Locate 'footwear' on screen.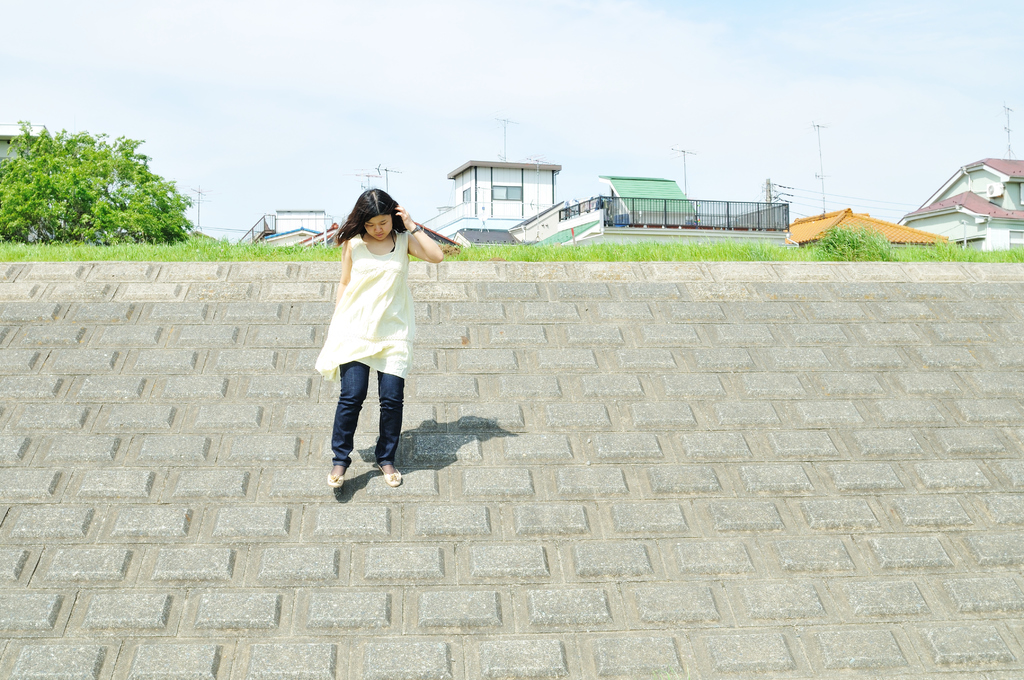
On screen at <bbox>377, 464, 403, 486</bbox>.
